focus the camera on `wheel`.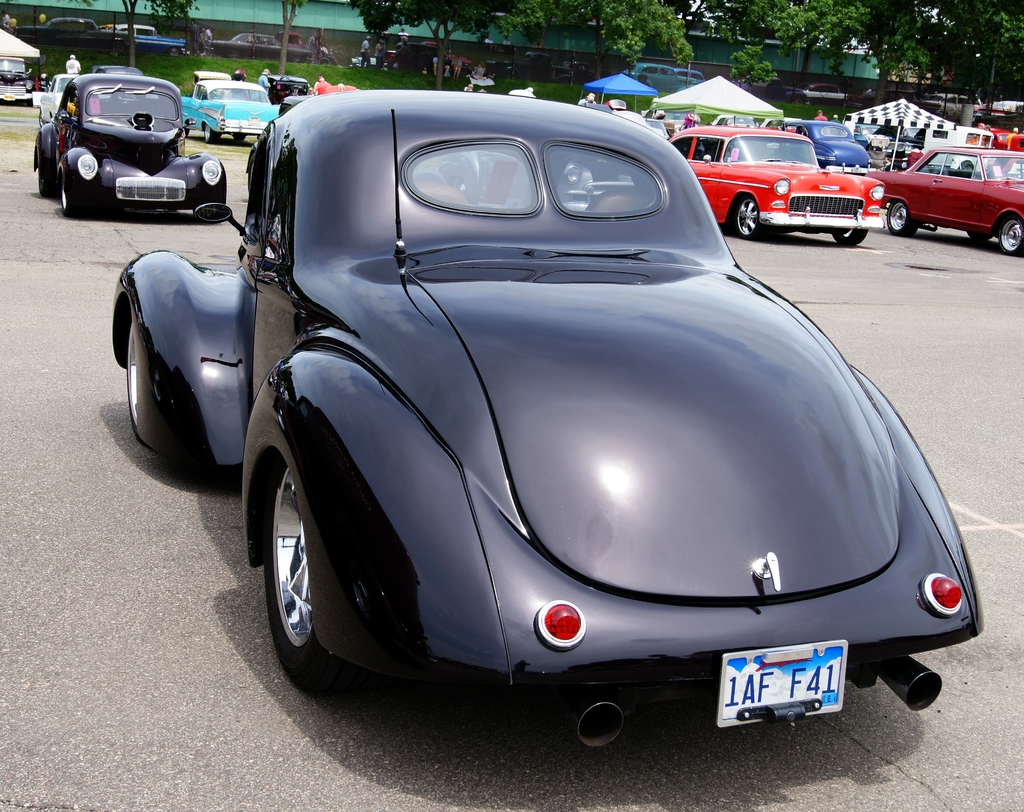
Focus region: 989,213,1023,254.
